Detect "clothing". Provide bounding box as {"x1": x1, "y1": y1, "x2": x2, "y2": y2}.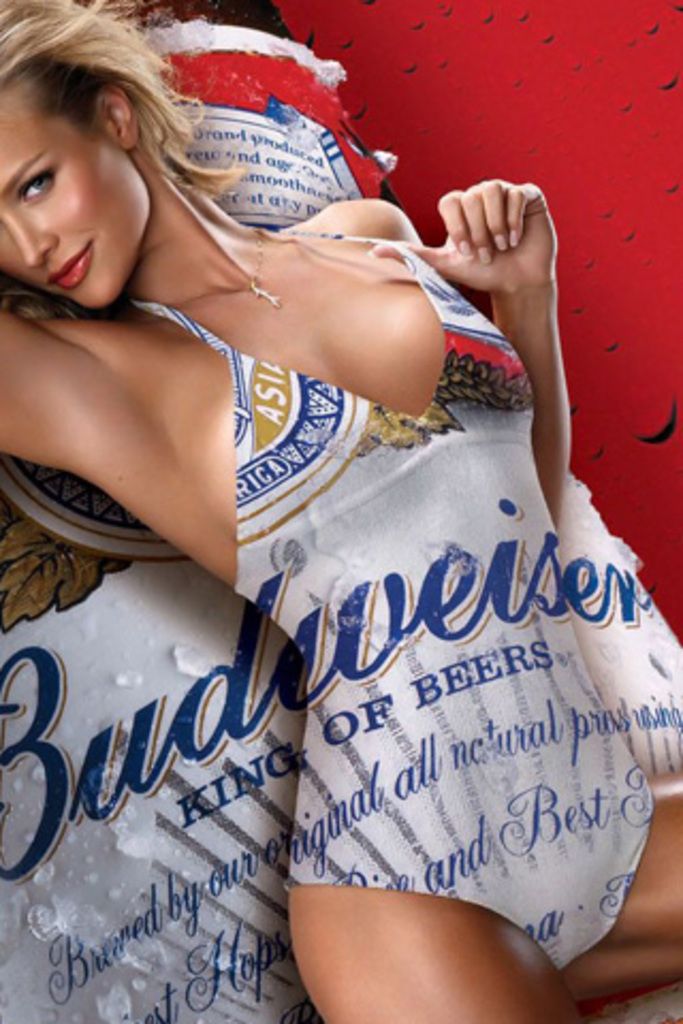
{"x1": 90, "y1": 205, "x2": 636, "y2": 949}.
